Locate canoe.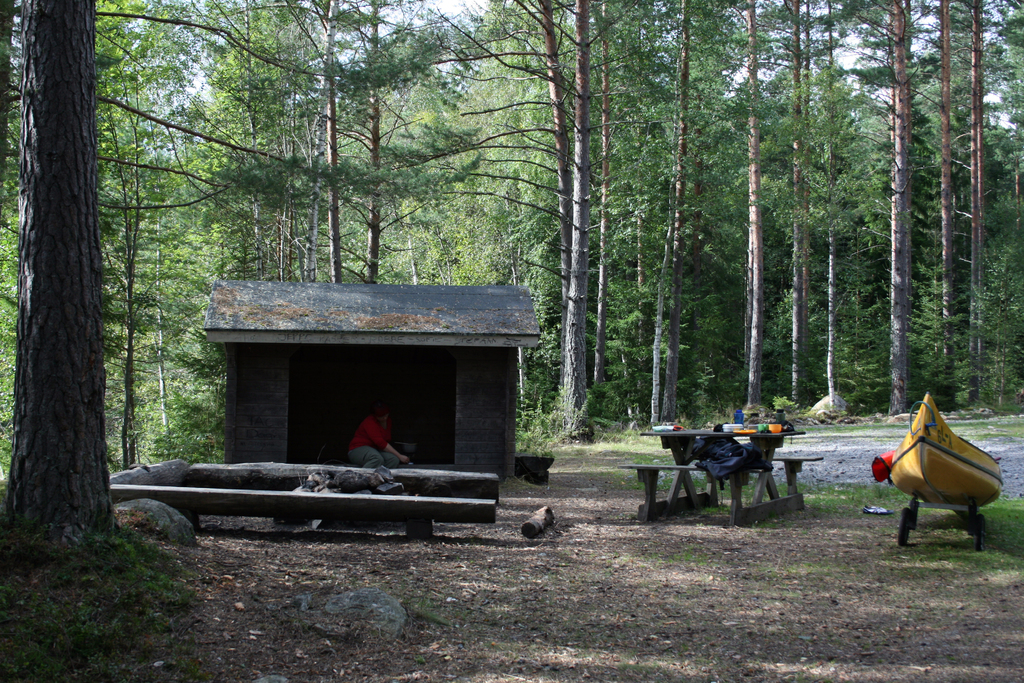
Bounding box: 885, 392, 1017, 531.
